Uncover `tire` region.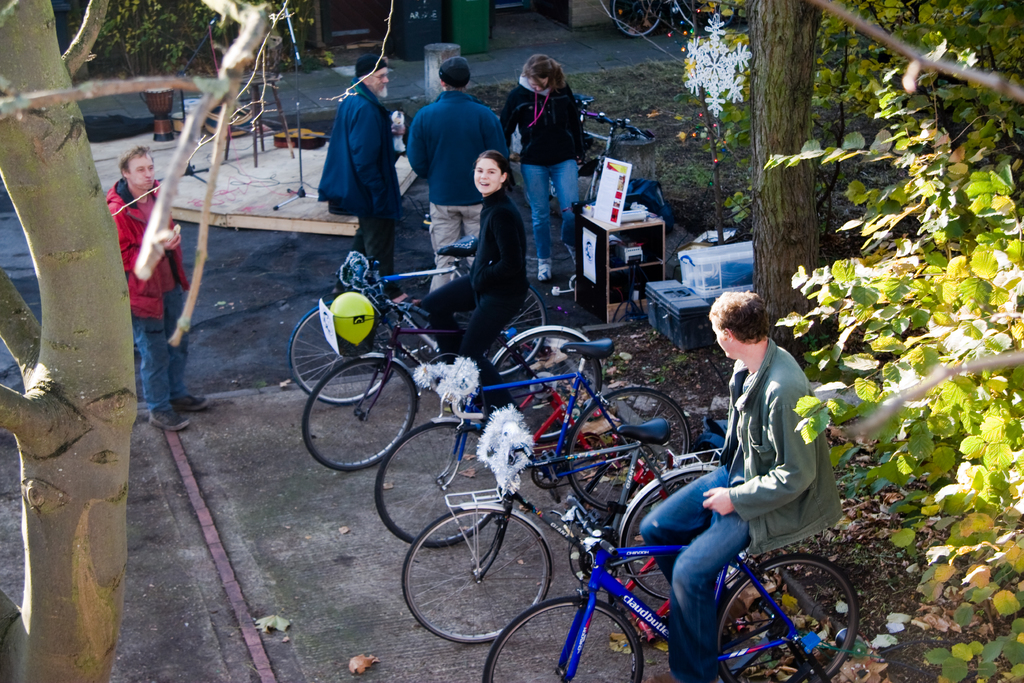
Uncovered: x1=621 y1=468 x2=755 y2=603.
